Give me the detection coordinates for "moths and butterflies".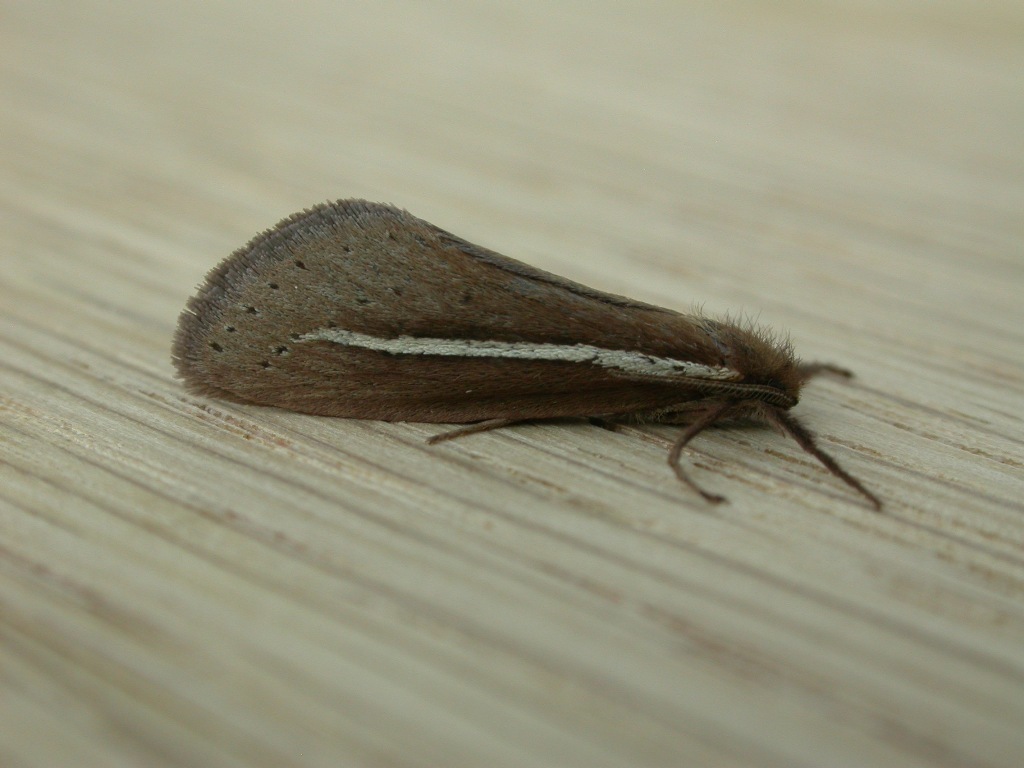
(x1=171, y1=198, x2=885, y2=512).
